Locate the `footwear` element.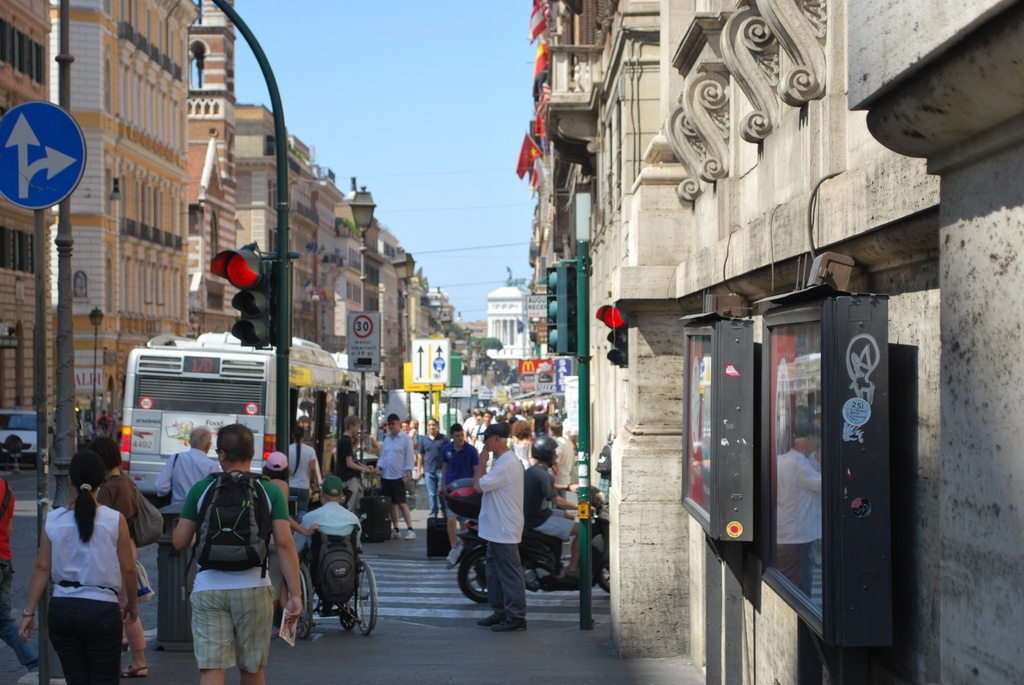
Element bbox: locate(118, 636, 127, 653).
